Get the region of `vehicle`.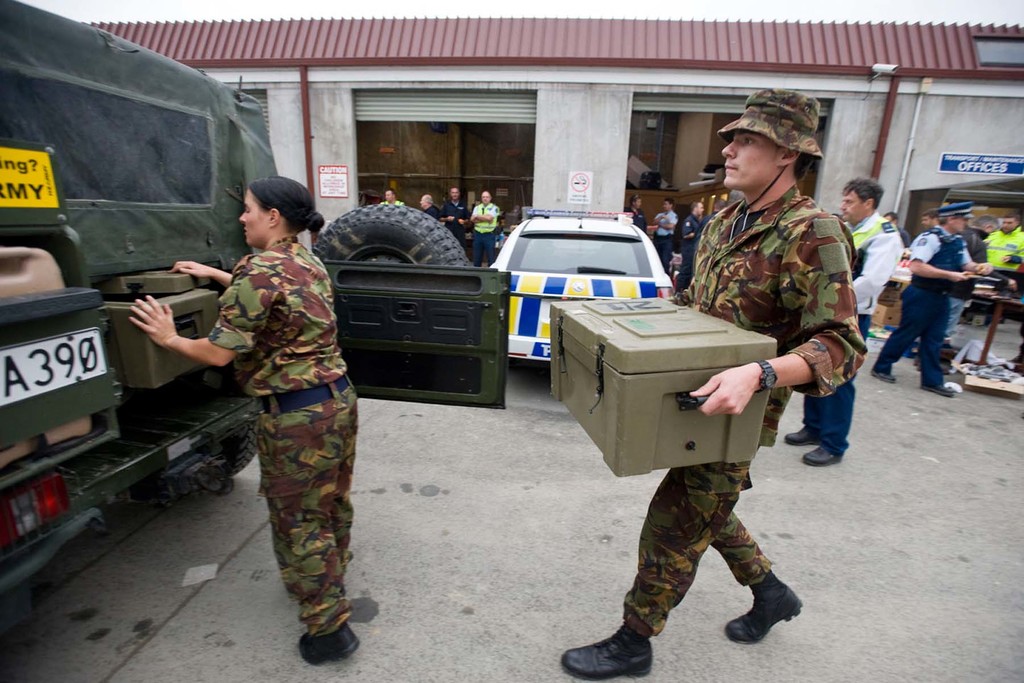
(x1=0, y1=0, x2=278, y2=644).
